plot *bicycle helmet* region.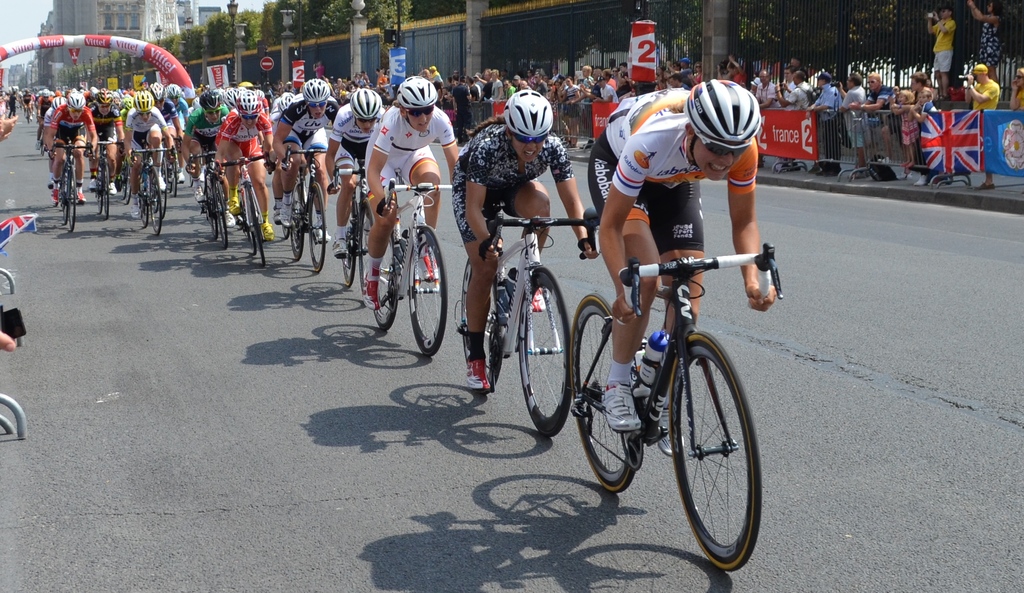
Plotted at region(127, 92, 151, 114).
